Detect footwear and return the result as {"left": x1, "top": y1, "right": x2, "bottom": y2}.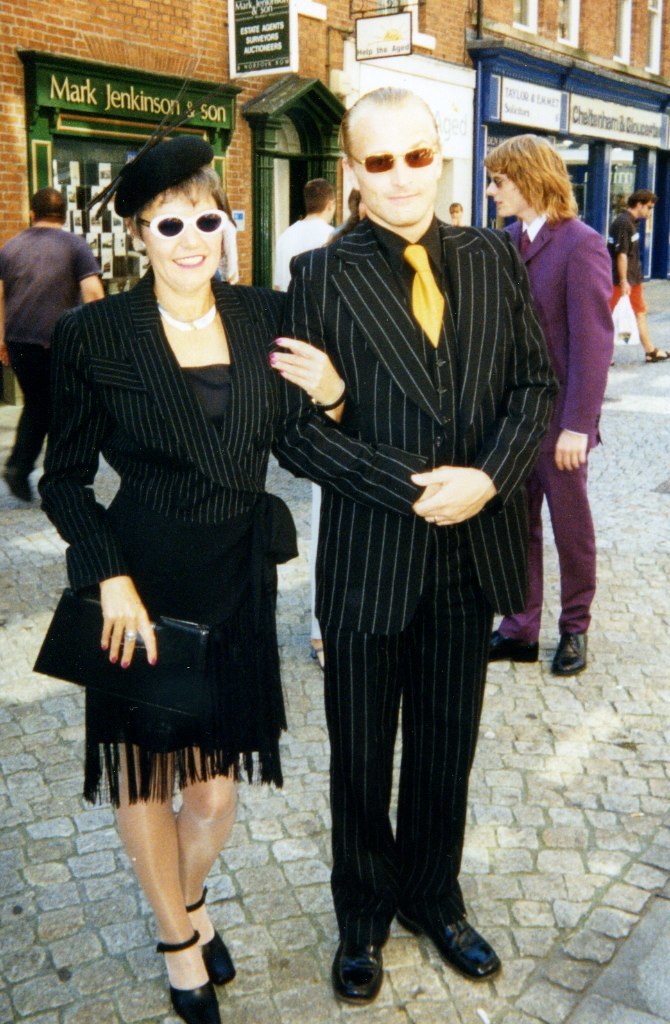
{"left": 309, "top": 639, "right": 325, "bottom": 673}.
